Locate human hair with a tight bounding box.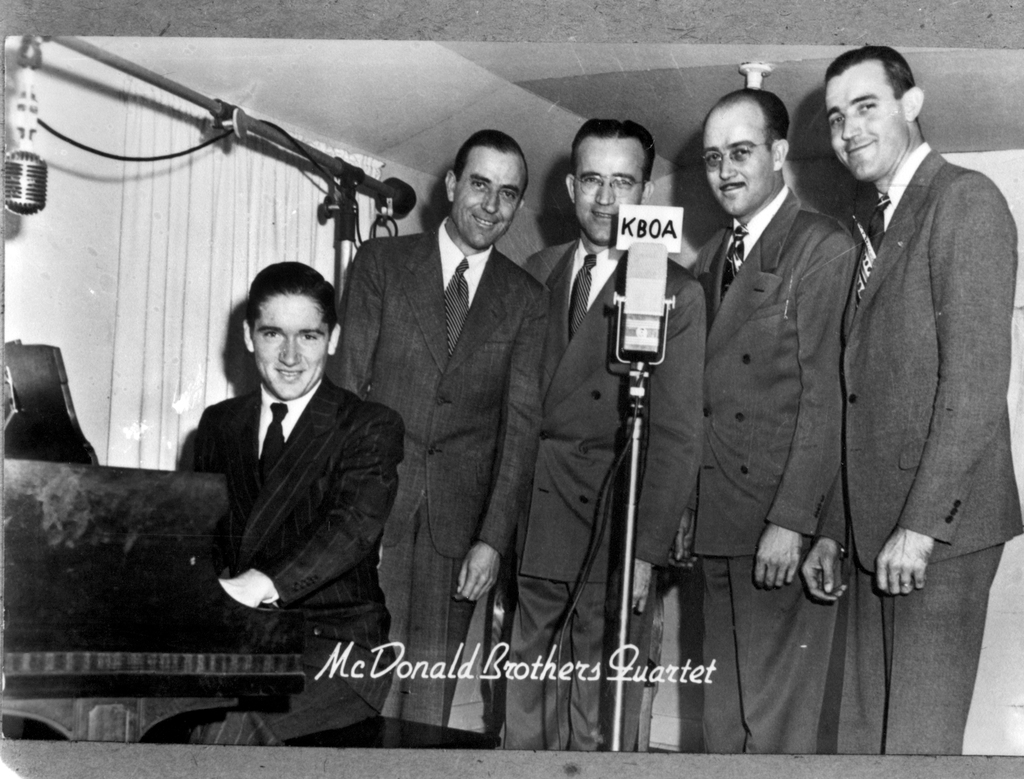
region(821, 42, 919, 97).
